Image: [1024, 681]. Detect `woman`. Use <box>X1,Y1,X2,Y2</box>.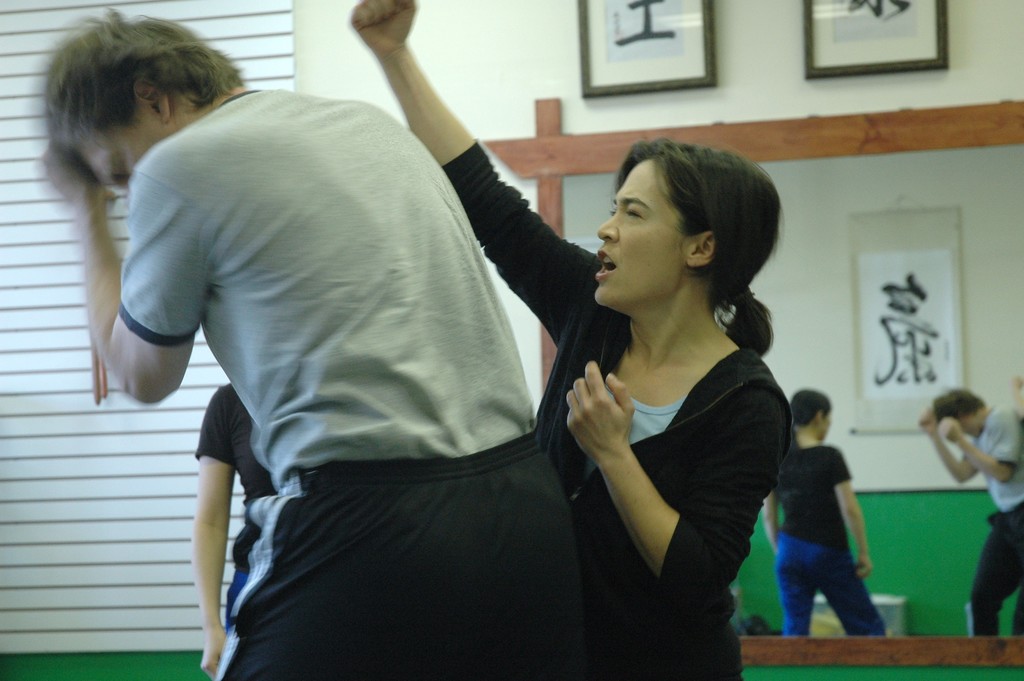
<box>765,393,897,634</box>.
